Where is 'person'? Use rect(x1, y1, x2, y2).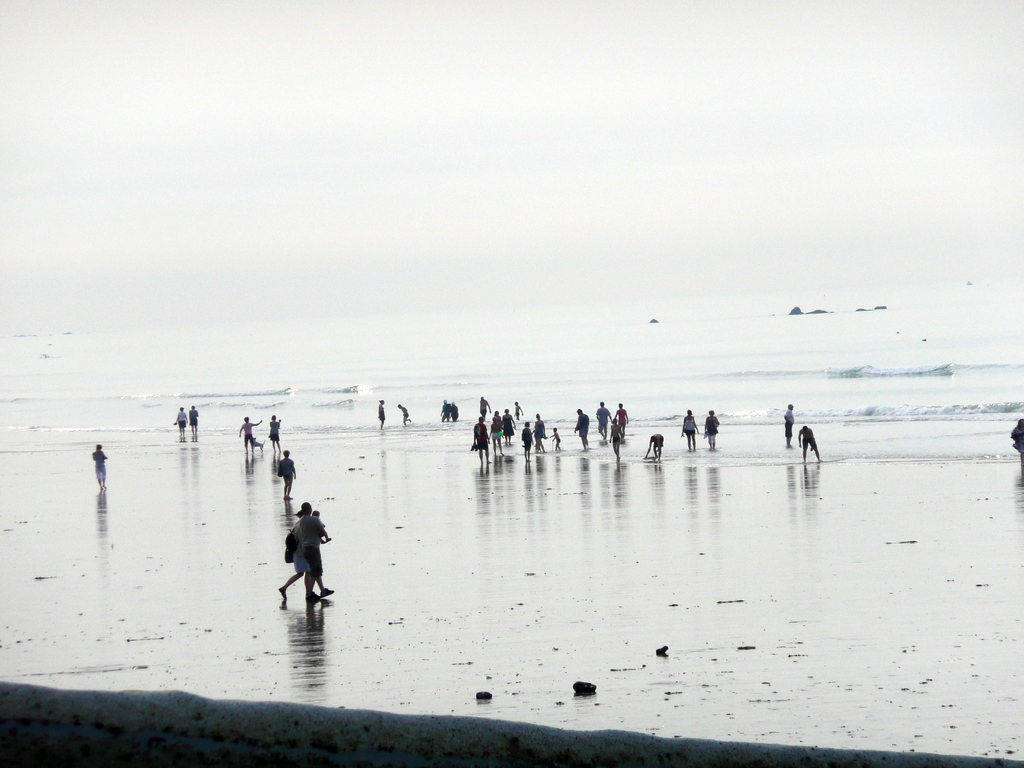
rect(520, 421, 534, 462).
